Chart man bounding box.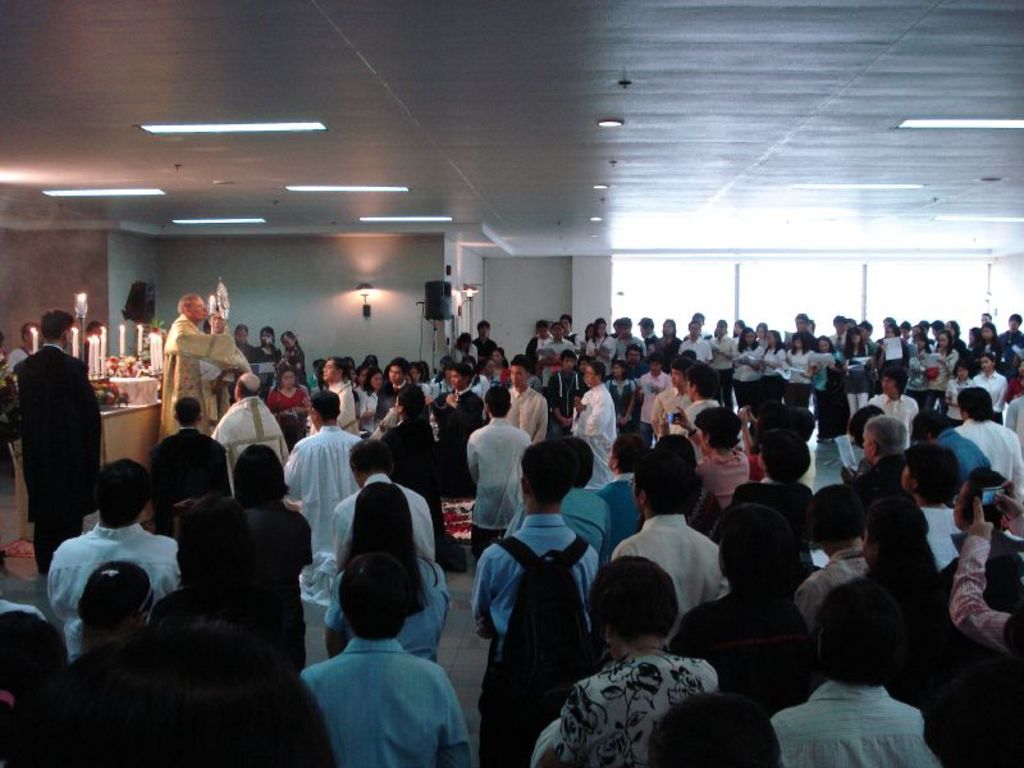
Charted: l=556, t=312, r=581, b=353.
